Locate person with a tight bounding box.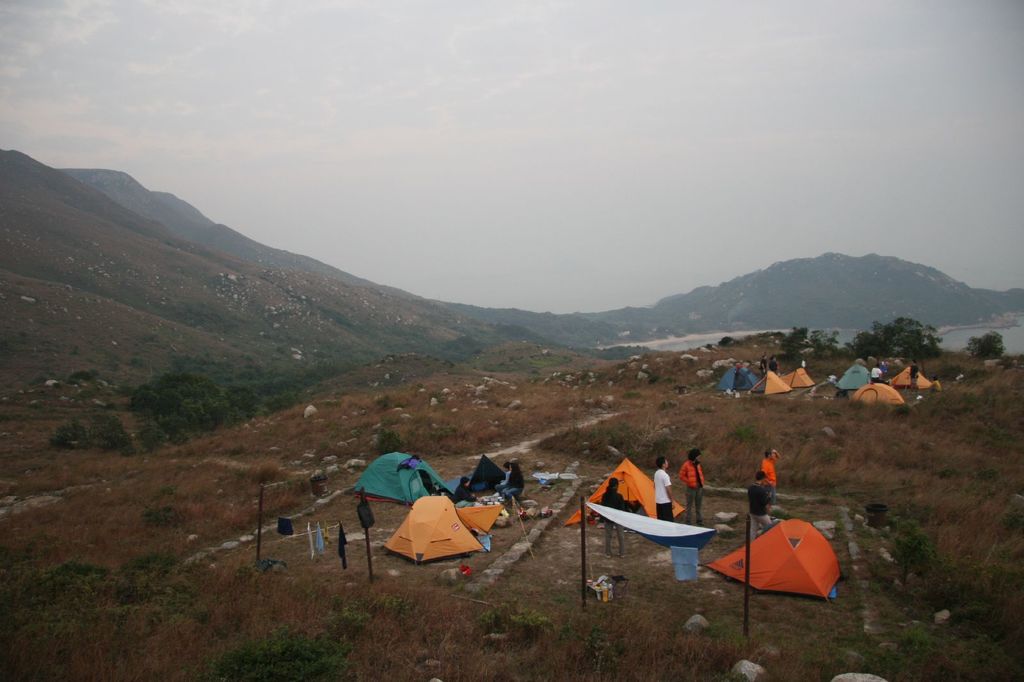
[left=872, top=364, right=892, bottom=386].
